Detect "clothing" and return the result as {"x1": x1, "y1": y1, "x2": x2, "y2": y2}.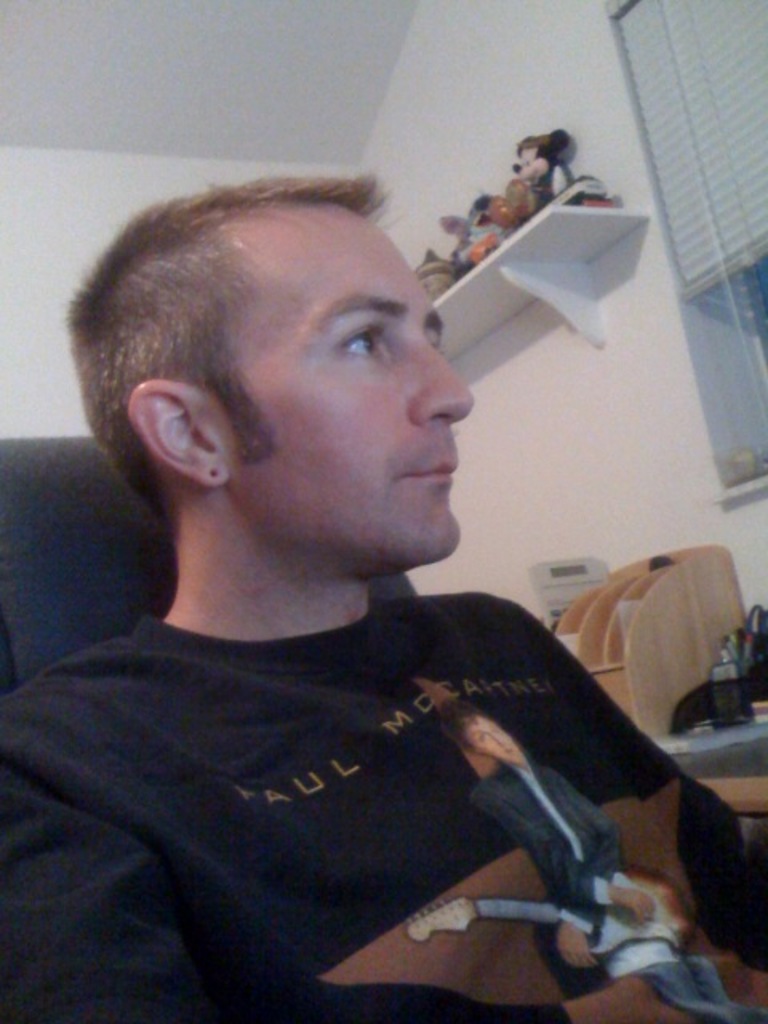
{"x1": 536, "y1": 163, "x2": 558, "y2": 206}.
